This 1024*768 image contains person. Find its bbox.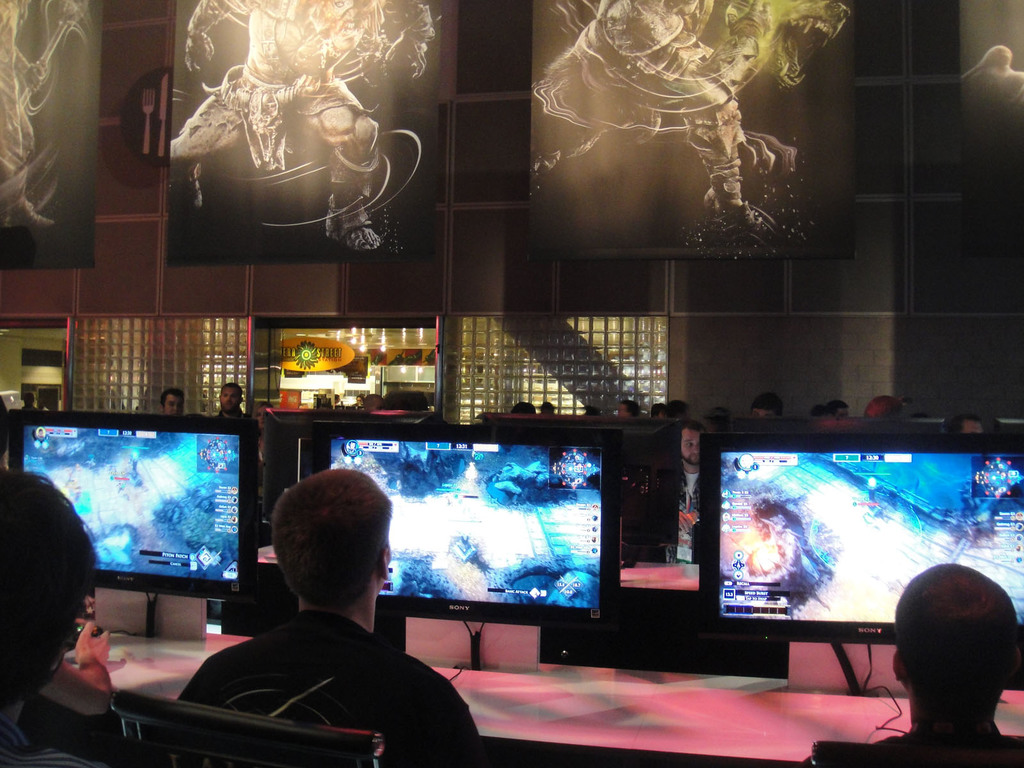
[x1=745, y1=399, x2=796, y2=420].
